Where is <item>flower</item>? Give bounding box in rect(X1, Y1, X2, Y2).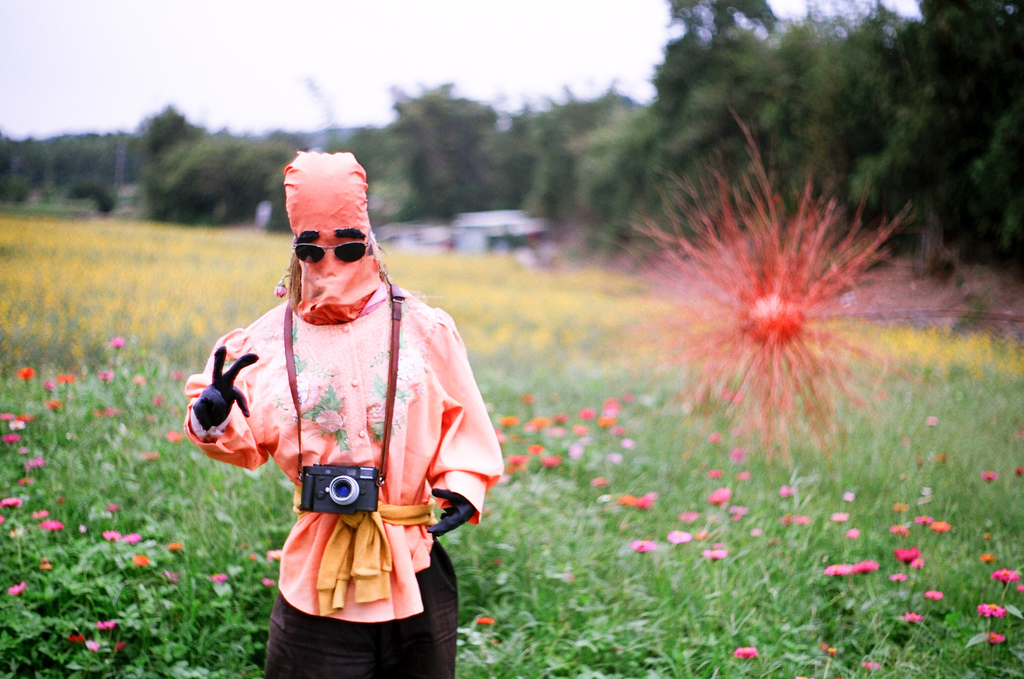
rect(781, 511, 797, 526).
